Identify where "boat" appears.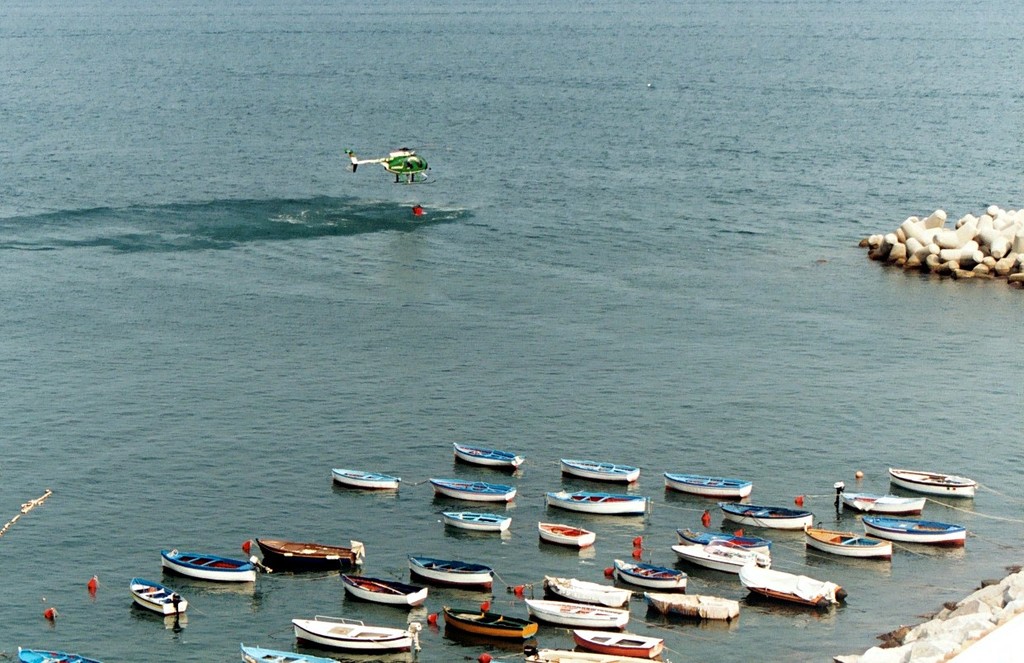
Appears at [847,479,918,511].
